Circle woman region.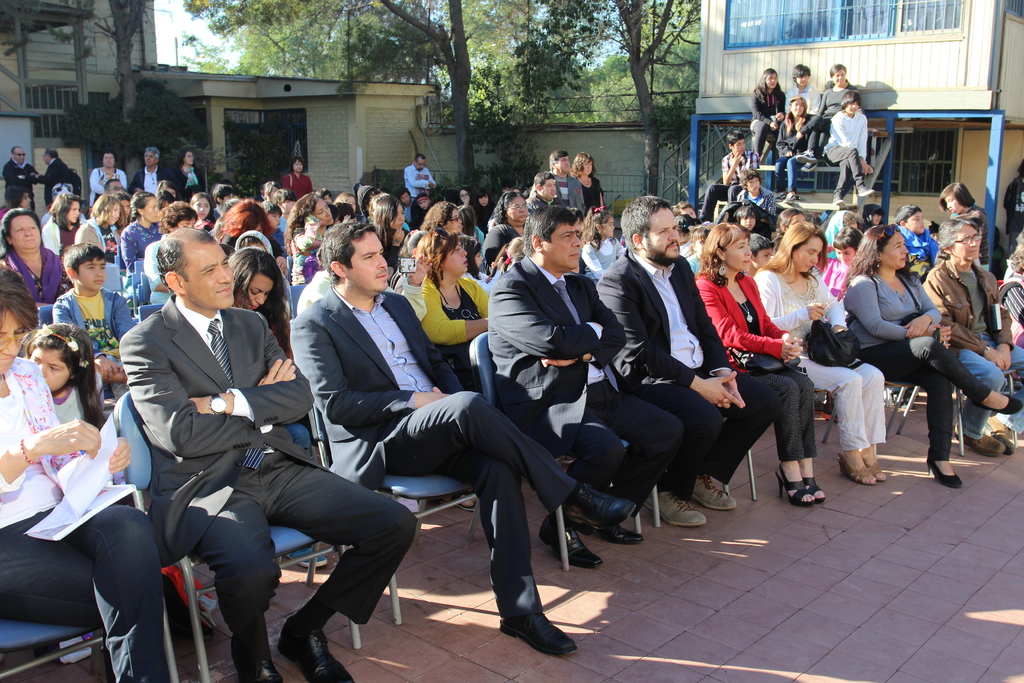
Region: (281, 154, 316, 199).
